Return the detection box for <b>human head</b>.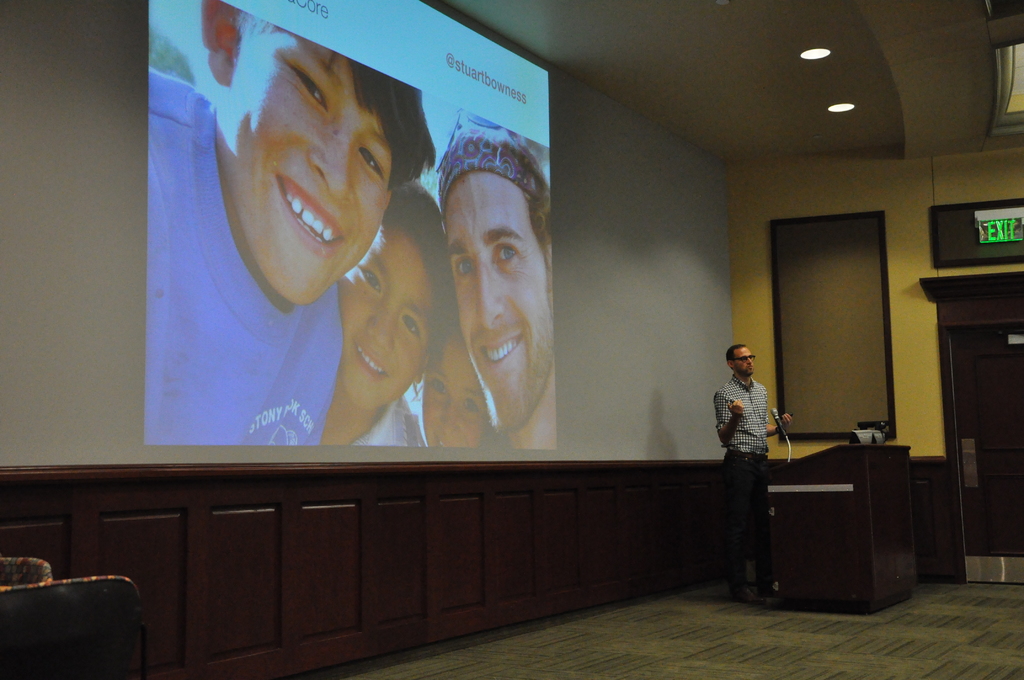
<box>435,124,555,429</box>.
